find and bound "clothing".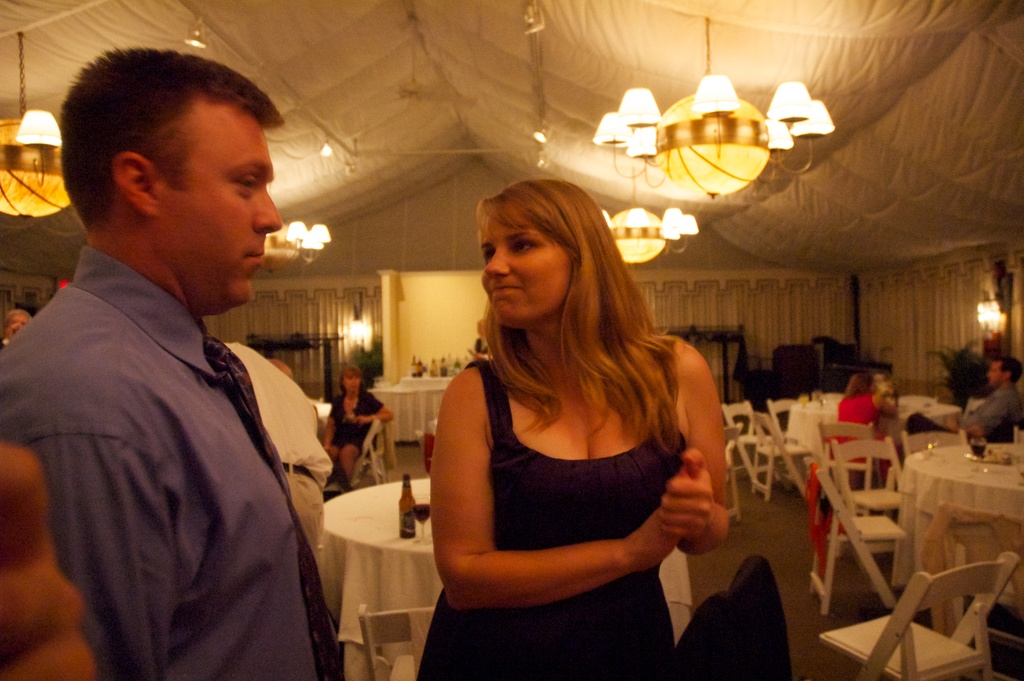
Bound: l=831, t=393, r=897, b=498.
